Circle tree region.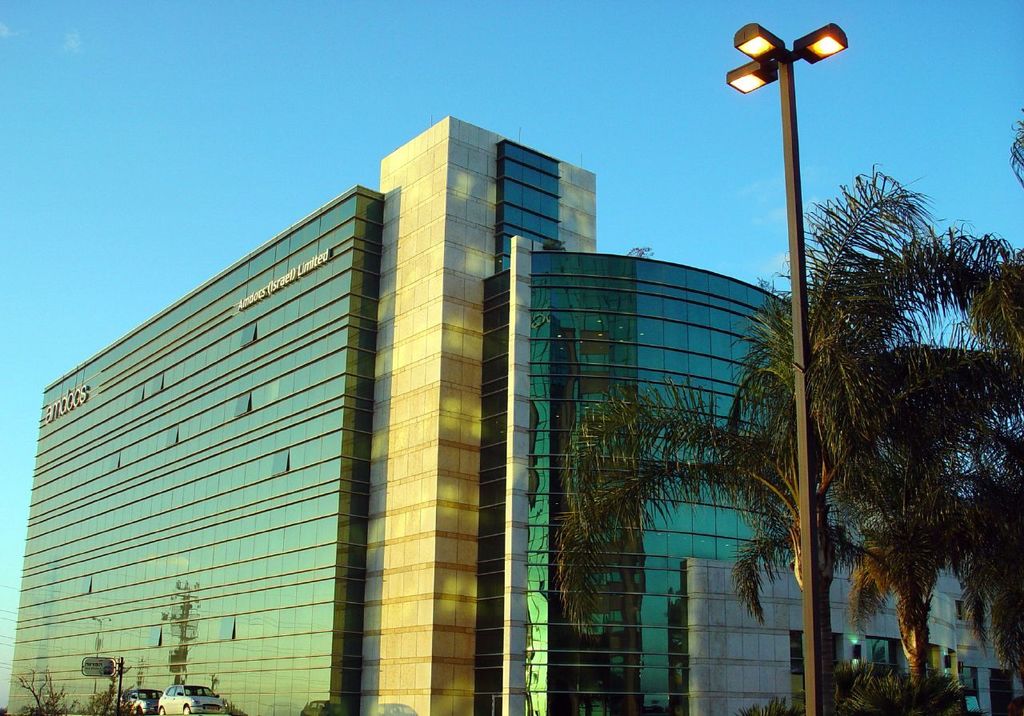
Region: box=[536, 160, 1018, 698].
